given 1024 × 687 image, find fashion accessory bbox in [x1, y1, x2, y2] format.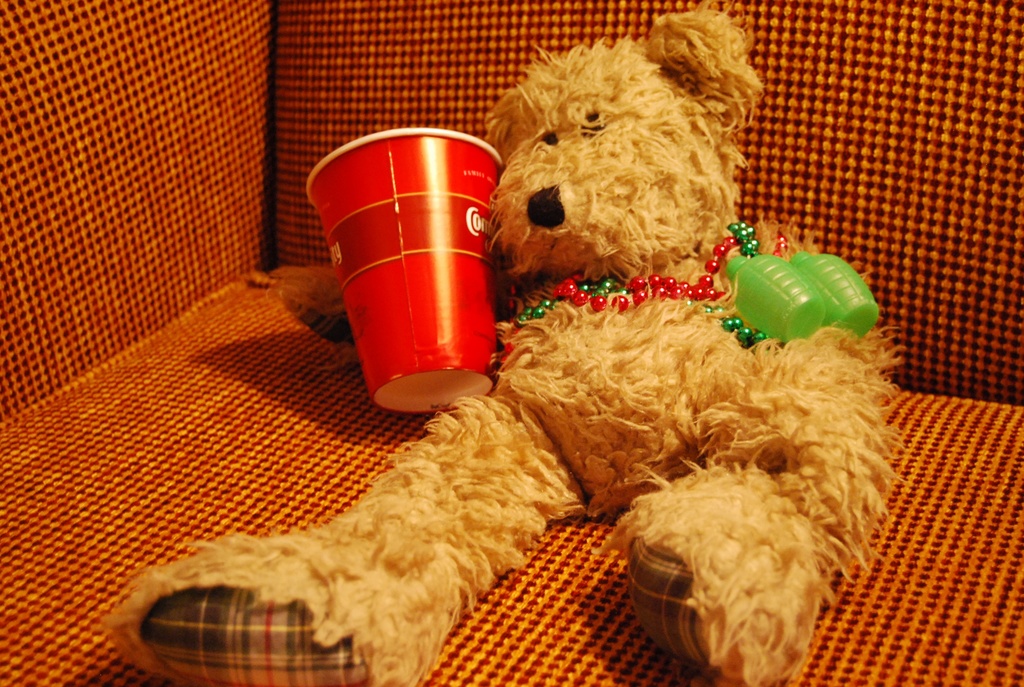
[547, 226, 790, 317].
